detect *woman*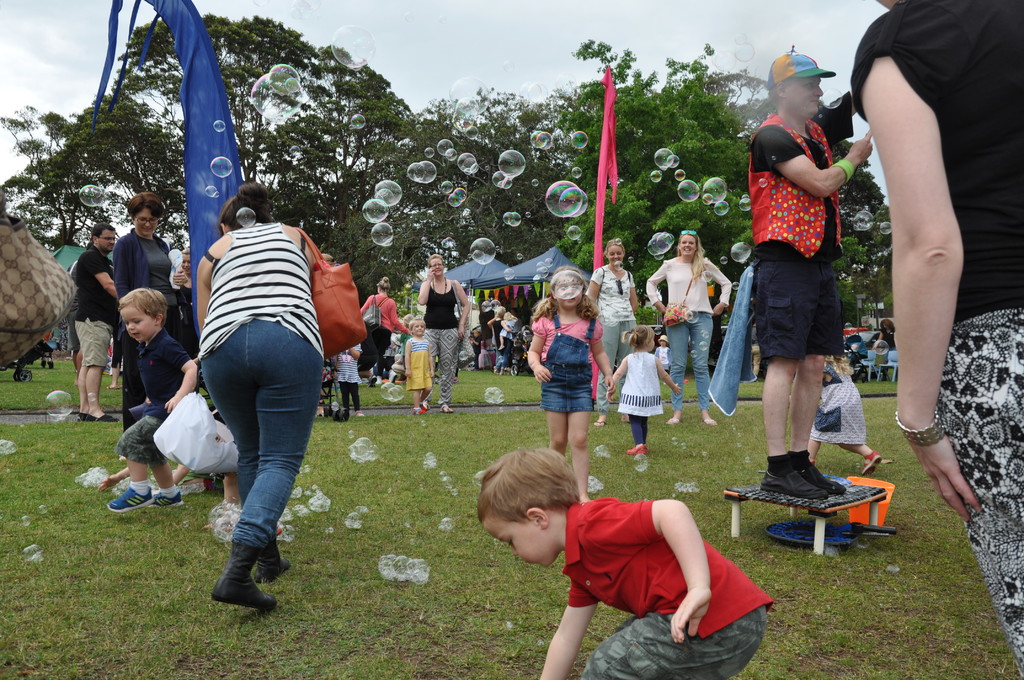
(left=645, top=230, right=737, bottom=425)
